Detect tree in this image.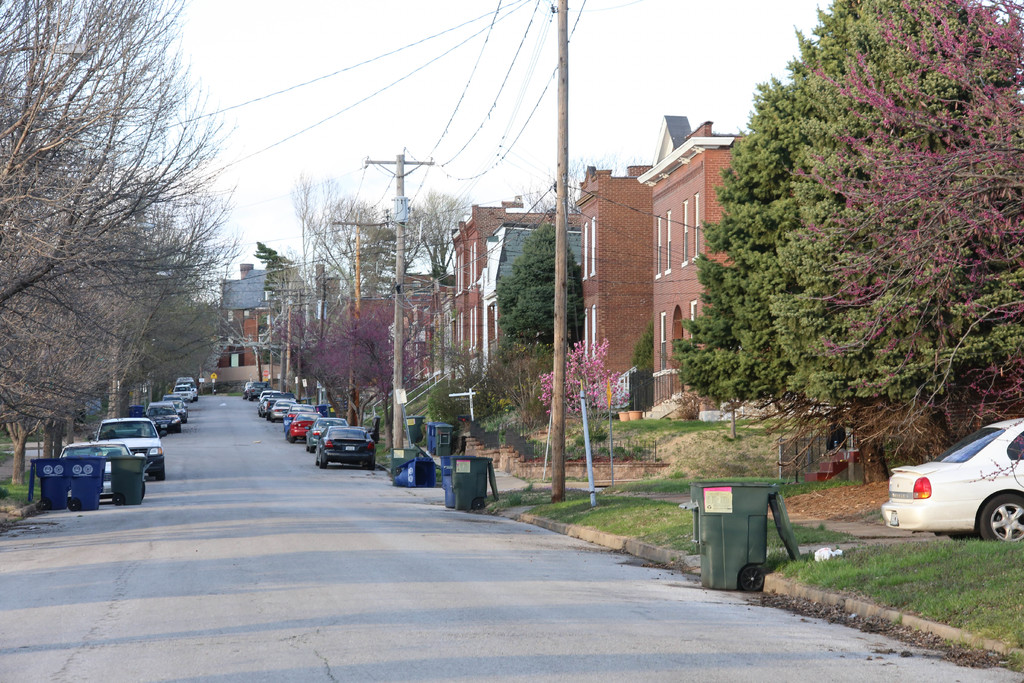
Detection: bbox=(421, 327, 502, 401).
